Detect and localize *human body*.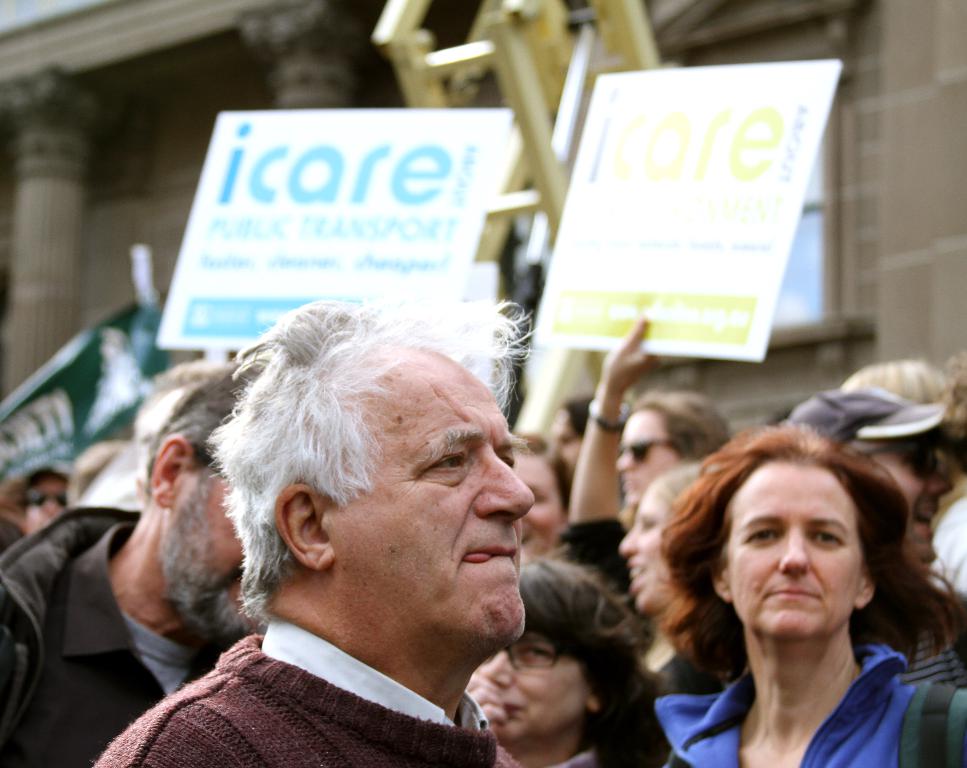
Localized at rect(506, 417, 567, 564).
